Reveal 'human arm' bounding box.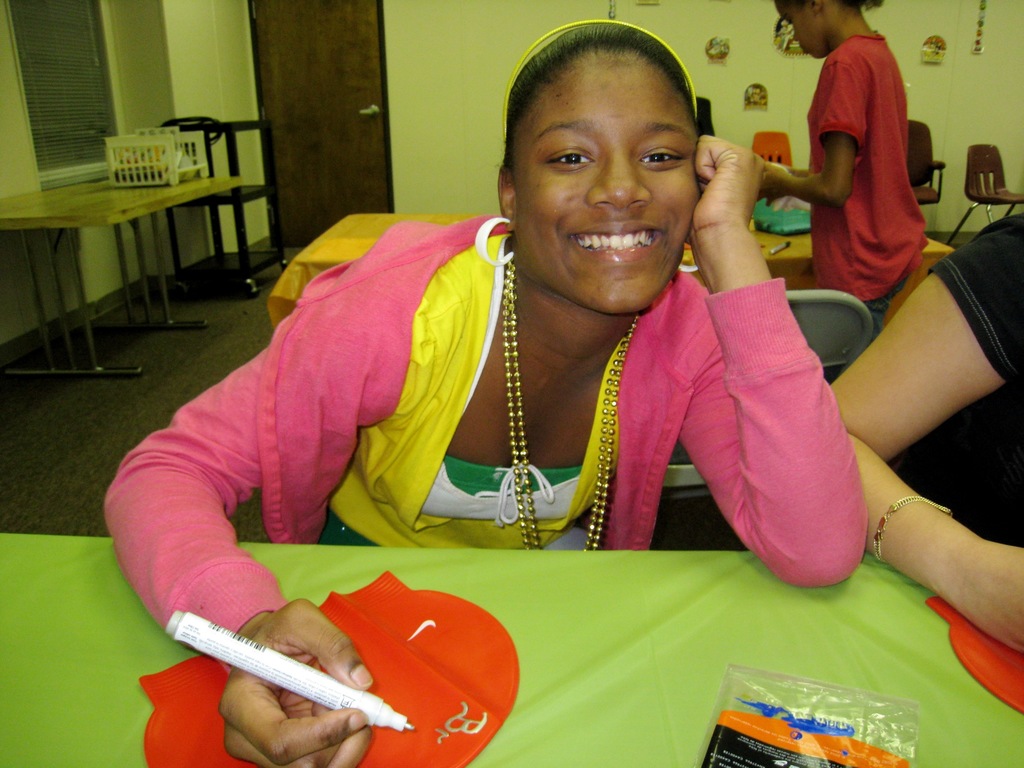
Revealed: pyautogui.locateOnScreen(723, 36, 864, 207).
